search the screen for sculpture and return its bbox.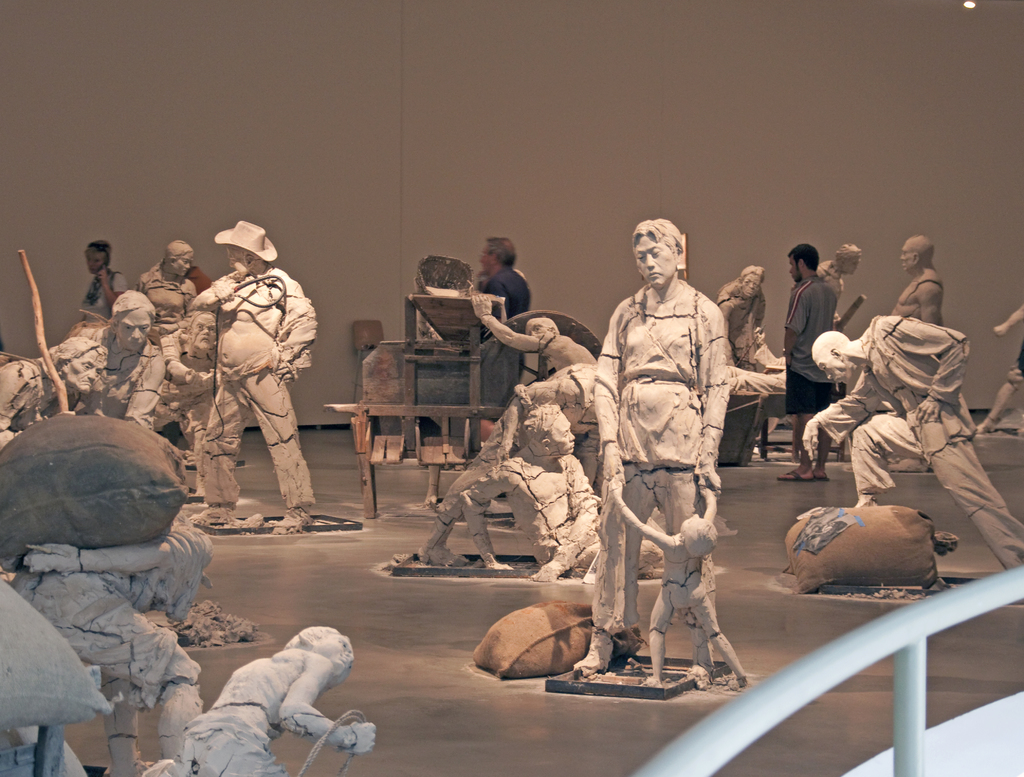
Found: x1=589 y1=199 x2=760 y2=709.
